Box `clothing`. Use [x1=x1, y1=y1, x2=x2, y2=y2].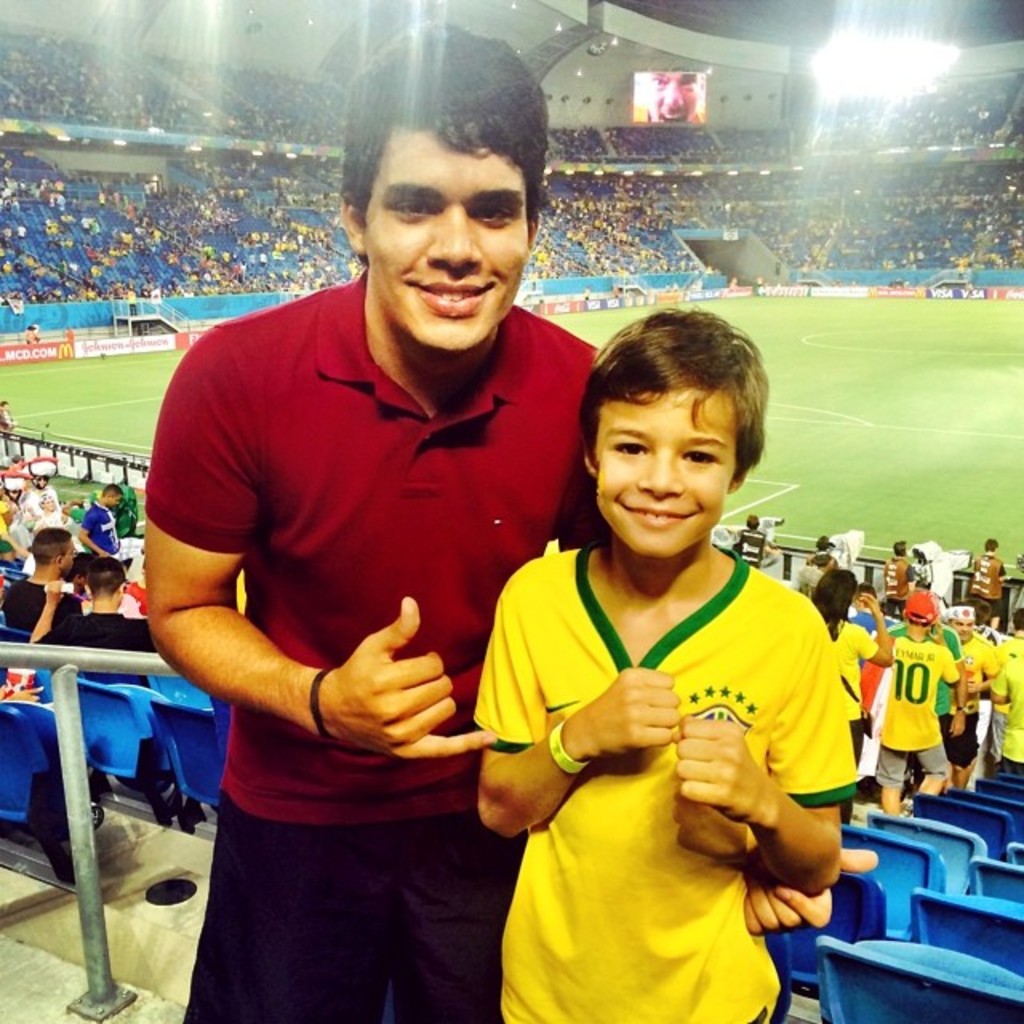
[x1=462, y1=482, x2=856, y2=995].
